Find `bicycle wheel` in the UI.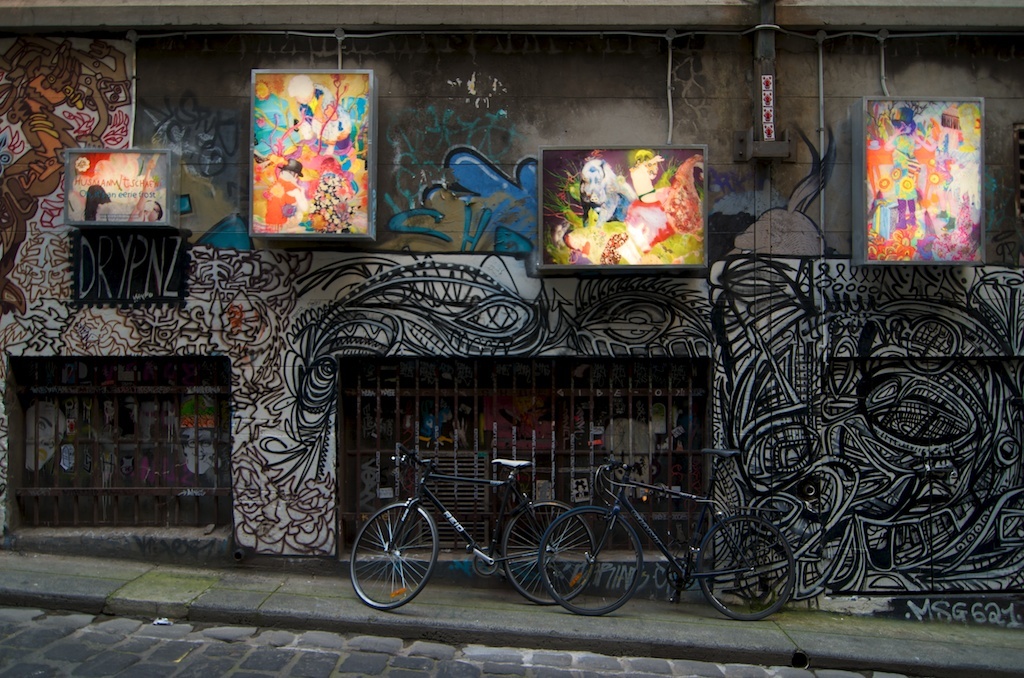
UI element at rect(539, 503, 642, 616).
